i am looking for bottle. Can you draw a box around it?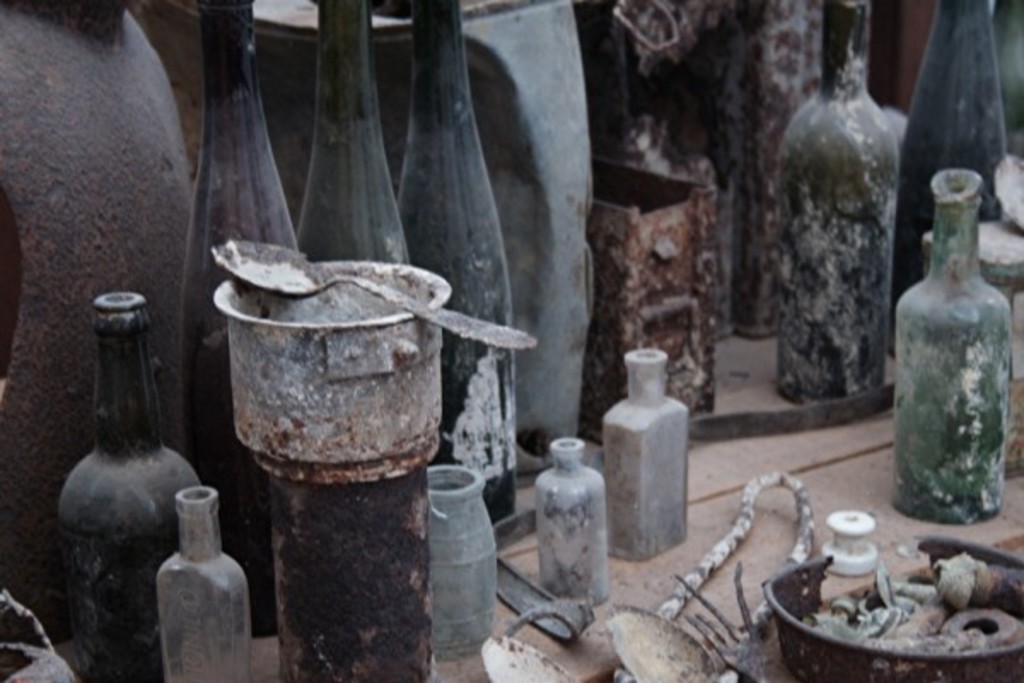
Sure, the bounding box is [150, 487, 253, 681].
